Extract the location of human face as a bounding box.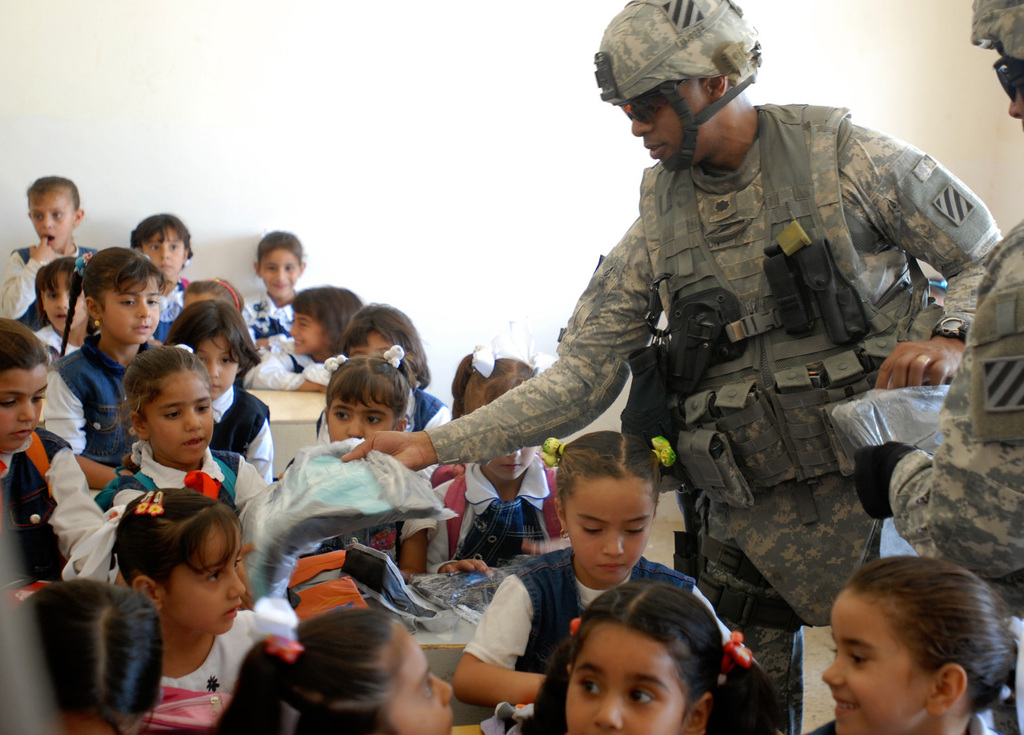
563/474/655/588.
